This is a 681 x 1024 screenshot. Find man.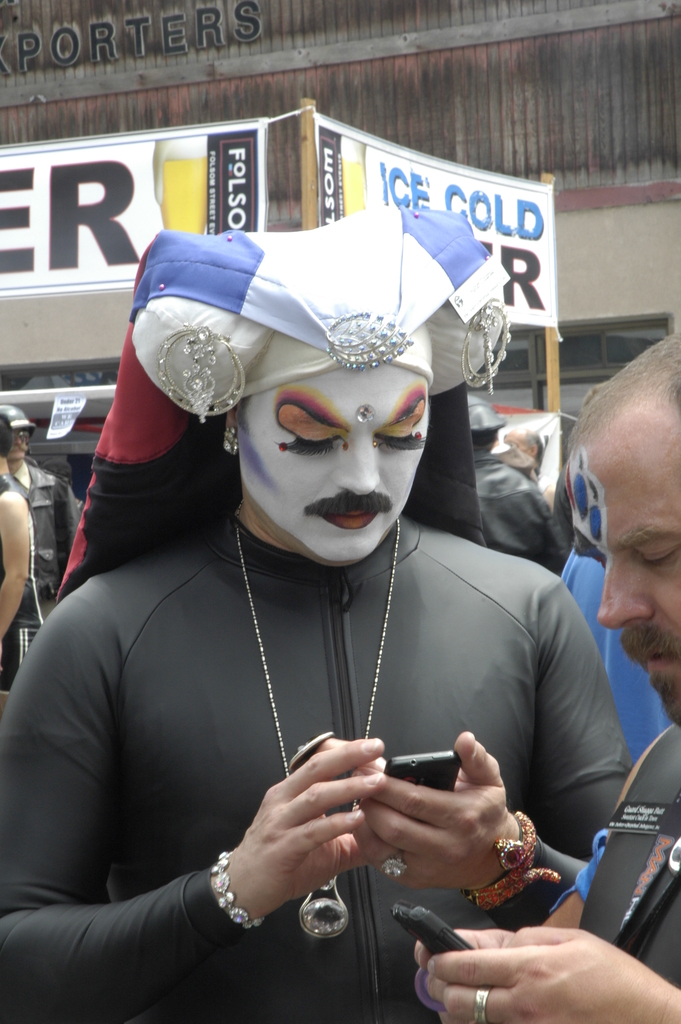
Bounding box: detection(473, 392, 559, 547).
